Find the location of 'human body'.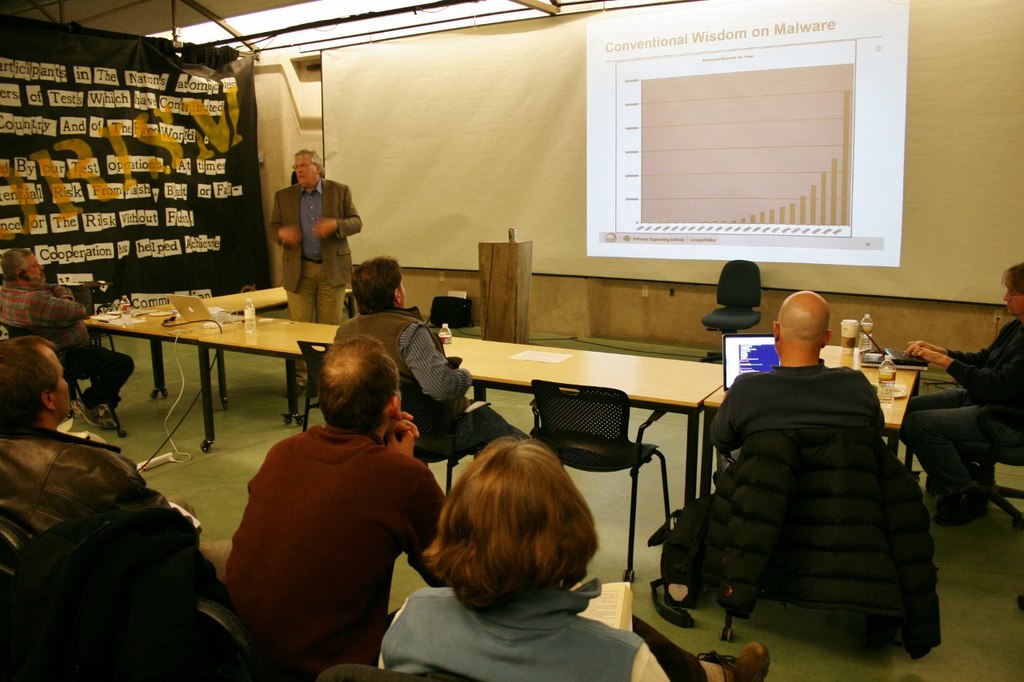
Location: <bbox>207, 317, 443, 670</bbox>.
